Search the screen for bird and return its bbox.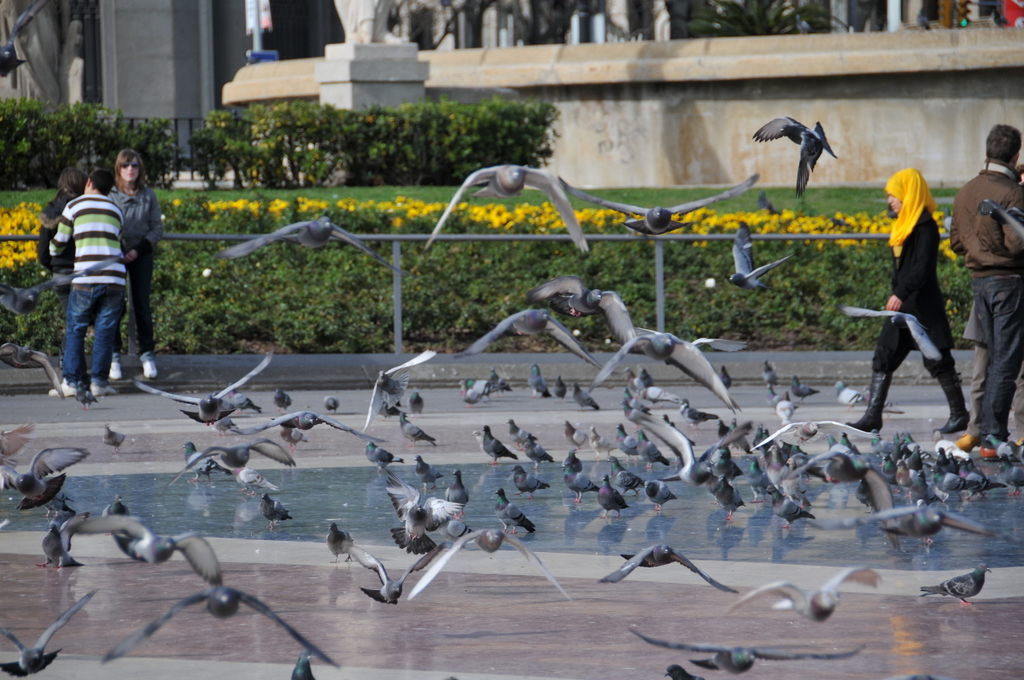
Found: BBox(216, 210, 424, 285).
